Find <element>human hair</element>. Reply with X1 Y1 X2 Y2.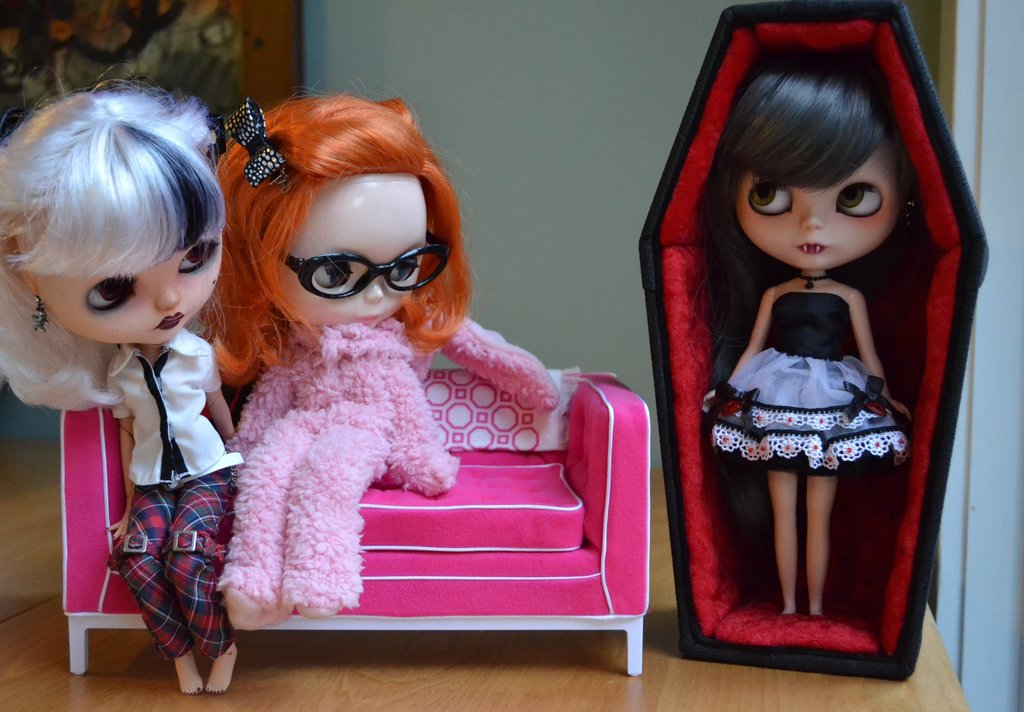
200 76 479 366.
